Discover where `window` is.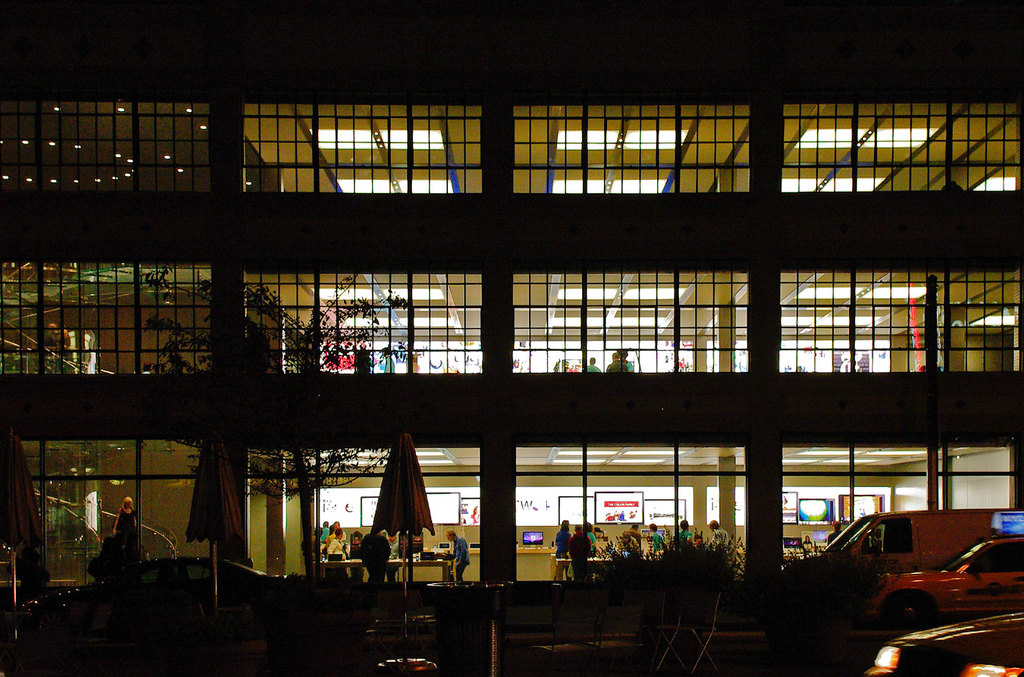
Discovered at 513 272 748 375.
